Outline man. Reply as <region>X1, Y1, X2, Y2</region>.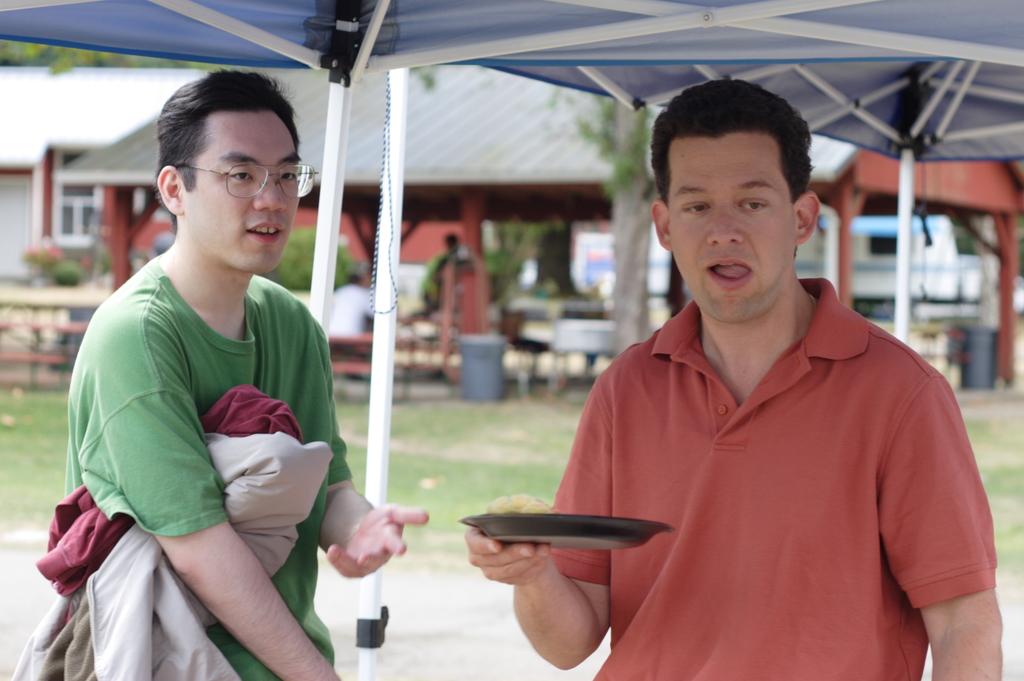
<region>528, 108, 1008, 662</region>.
